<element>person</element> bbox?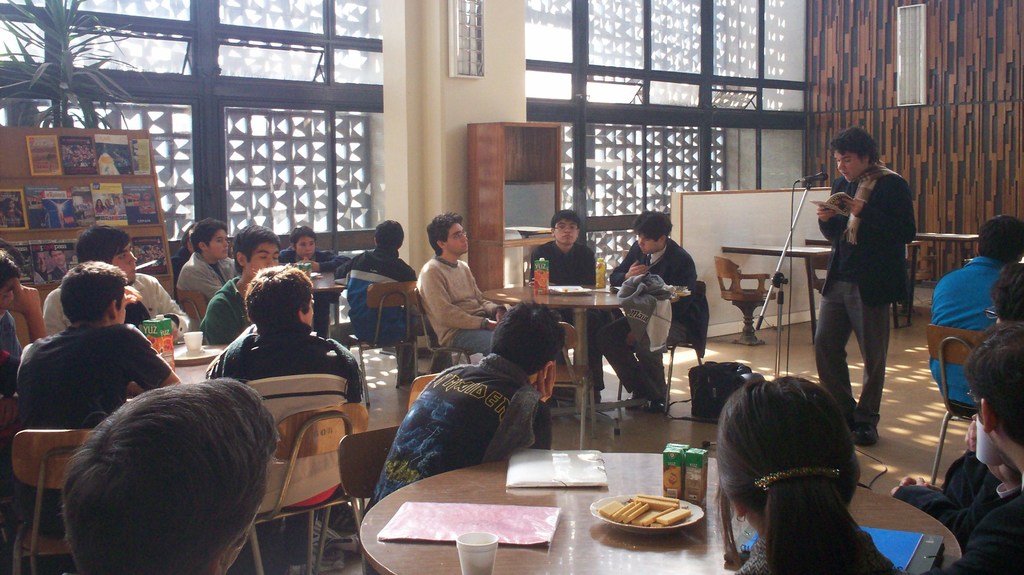
detection(57, 371, 288, 574)
